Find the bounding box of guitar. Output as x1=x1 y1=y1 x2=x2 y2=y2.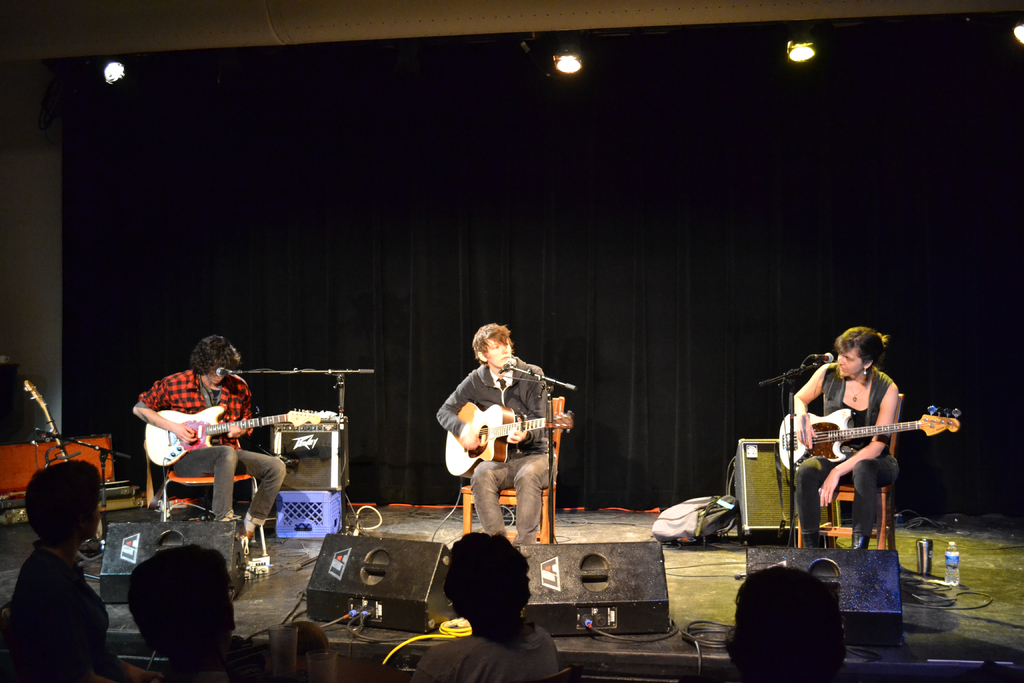
x1=774 y1=406 x2=958 y2=475.
